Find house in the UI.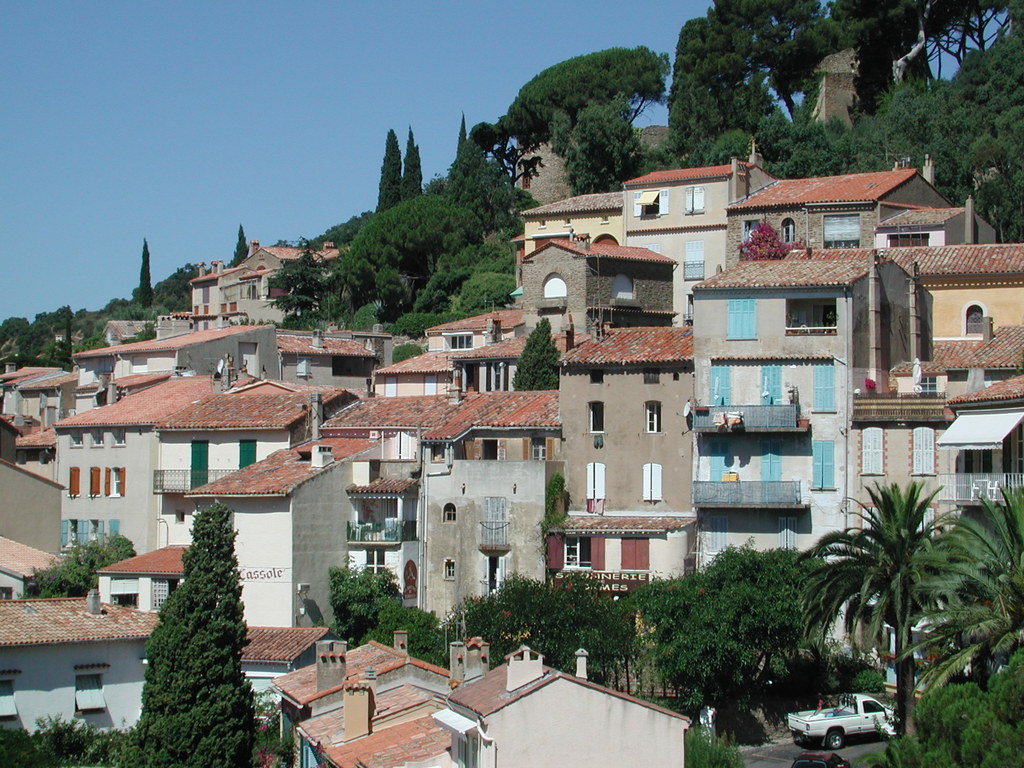
UI element at [left=456, top=644, right=694, bottom=767].
